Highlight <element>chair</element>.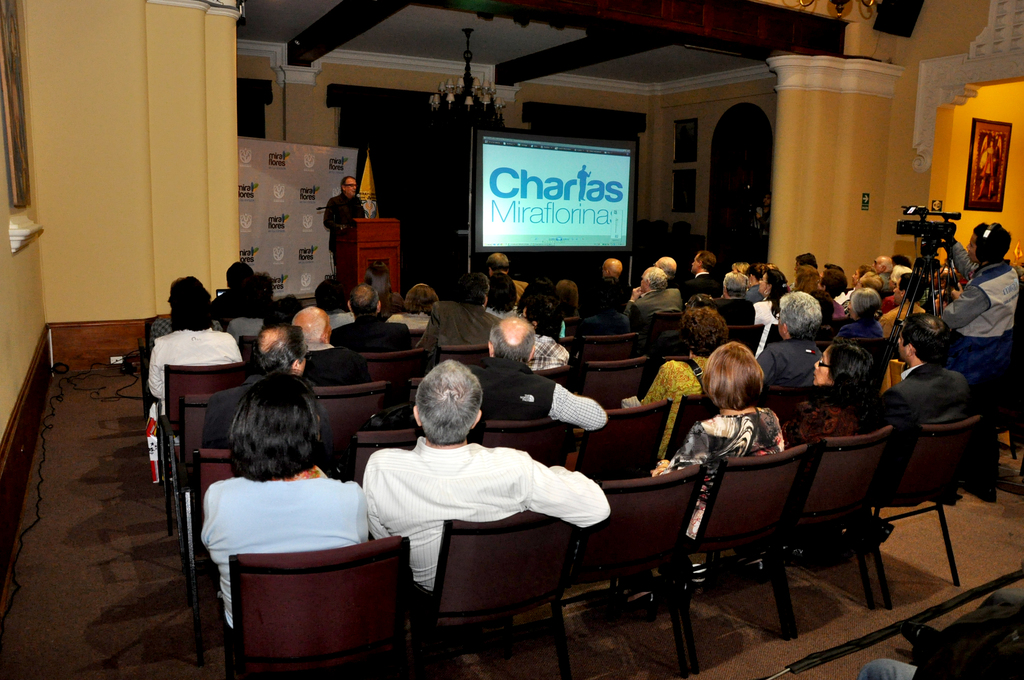
Highlighted region: <box>761,324,785,355</box>.
